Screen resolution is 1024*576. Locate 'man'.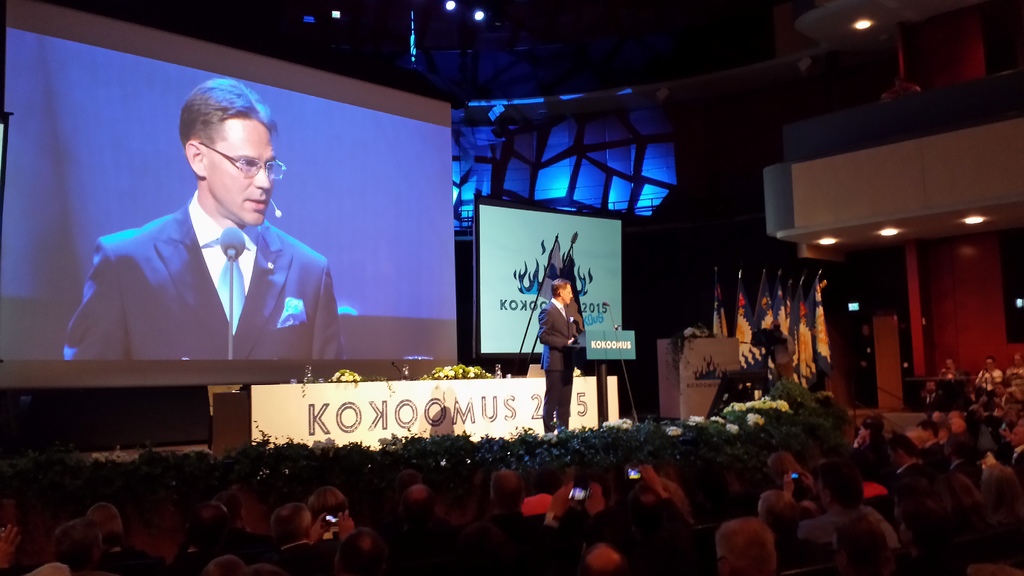
x1=66, y1=100, x2=342, y2=421.
